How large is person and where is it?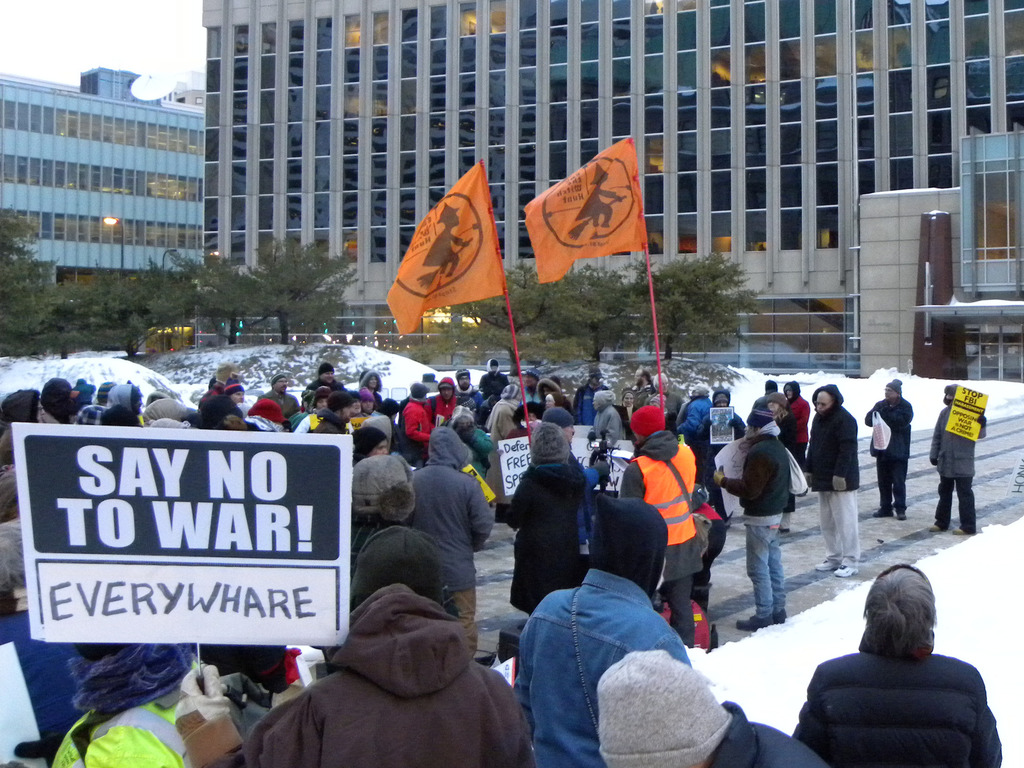
Bounding box: bbox=(509, 486, 689, 767).
